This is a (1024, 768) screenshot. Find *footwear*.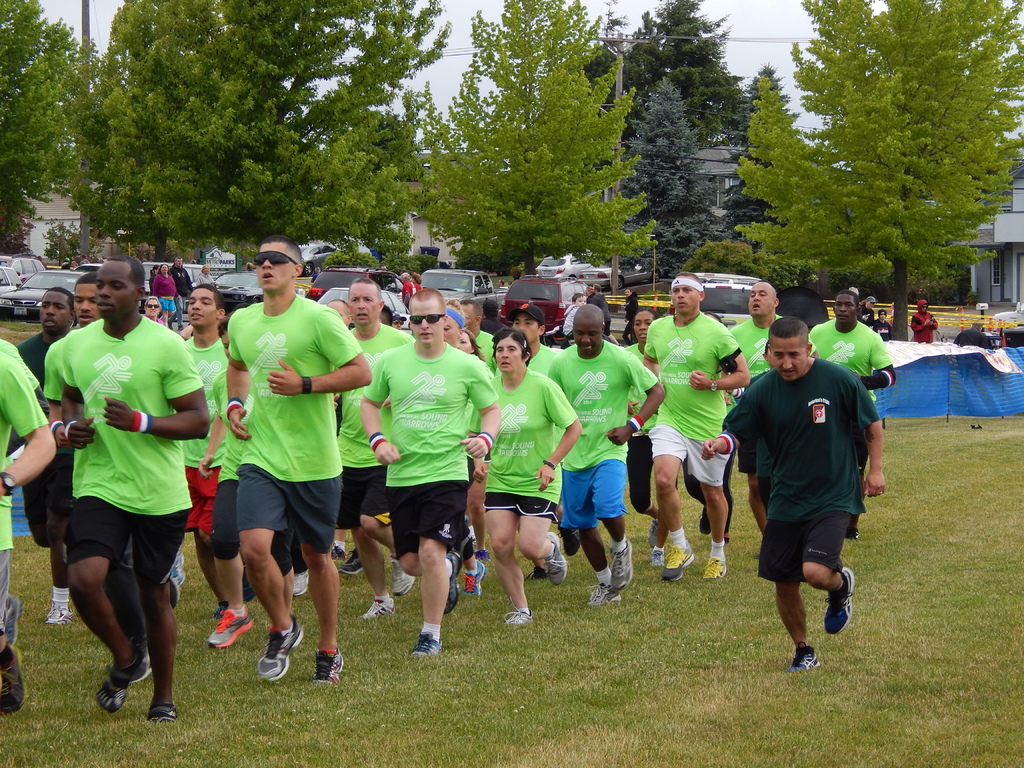
Bounding box: 650,545,663,565.
